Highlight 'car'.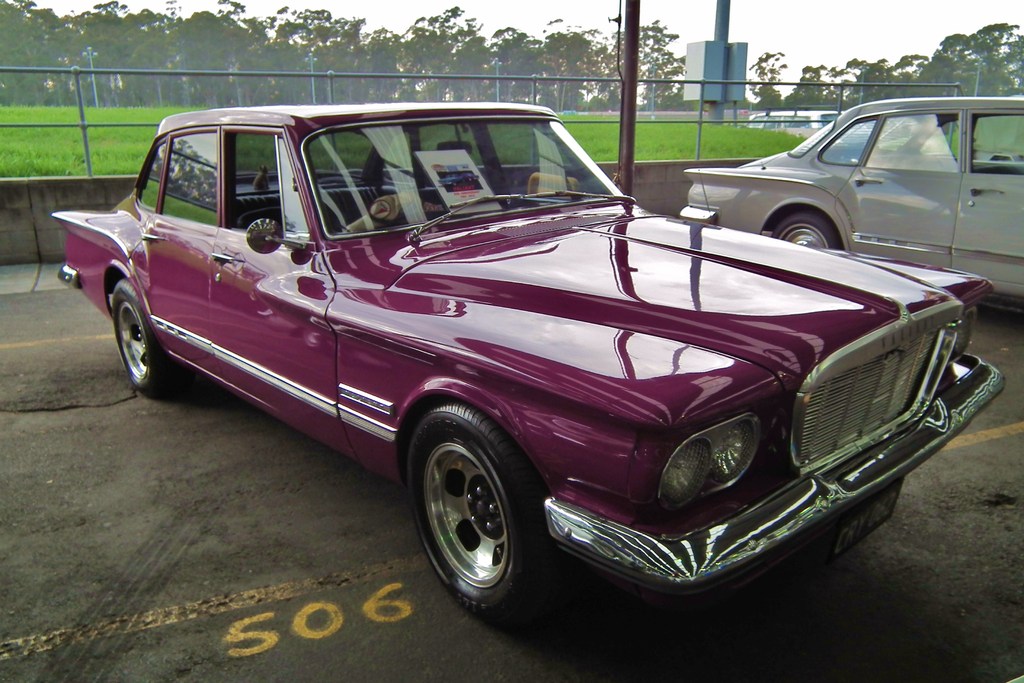
Highlighted region: l=680, t=95, r=1023, b=313.
